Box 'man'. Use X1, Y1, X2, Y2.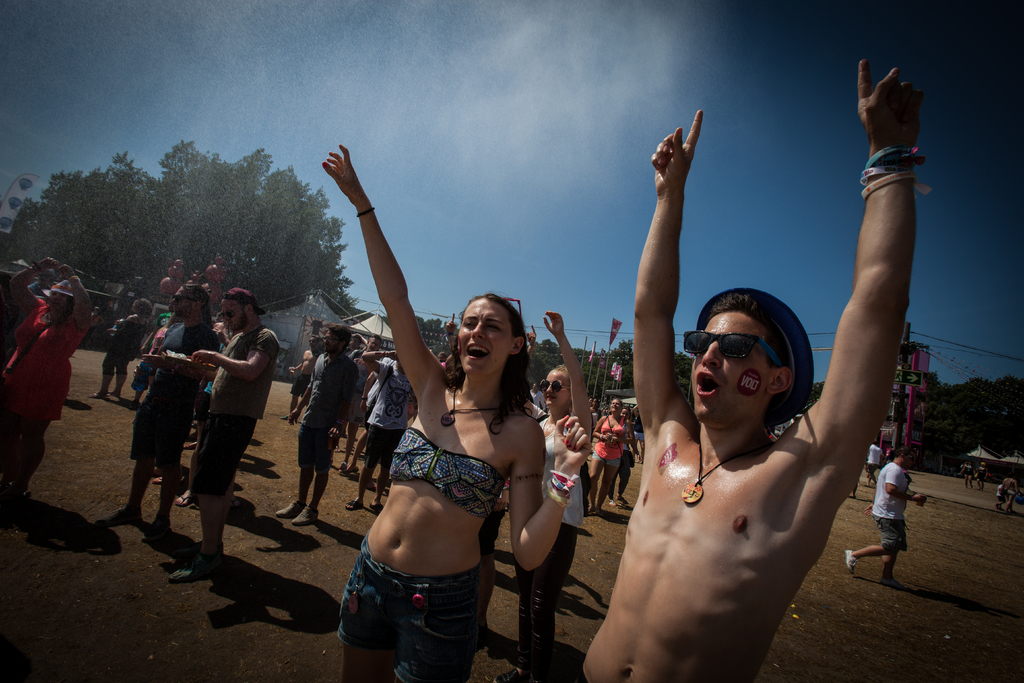
961, 461, 971, 486.
